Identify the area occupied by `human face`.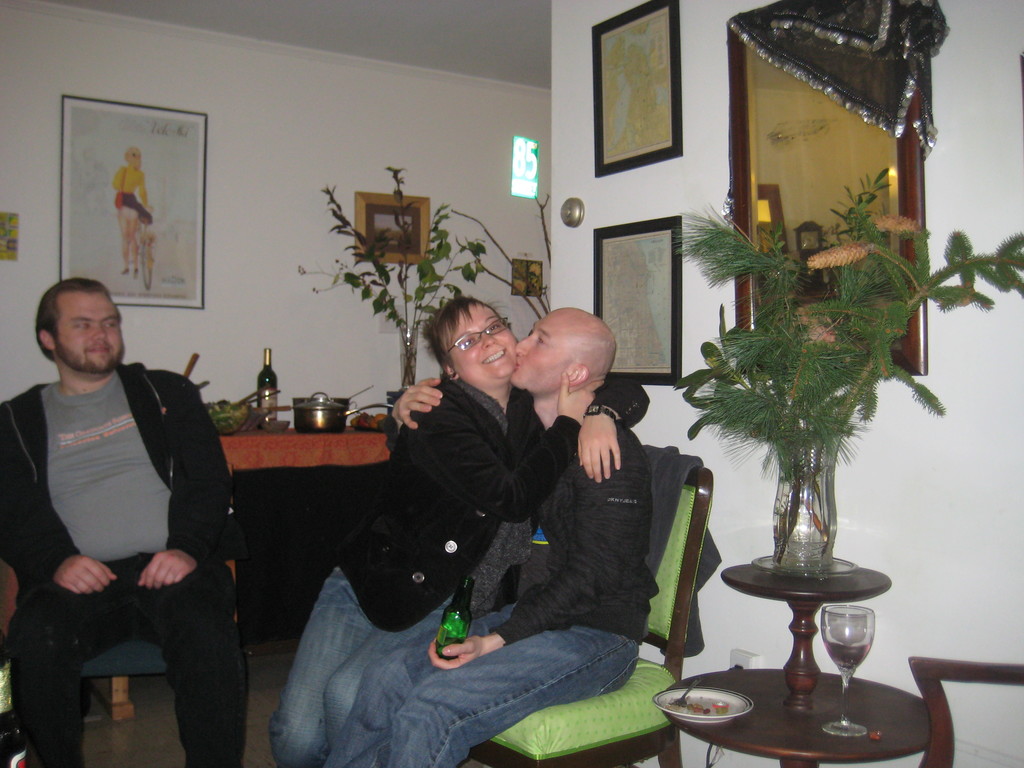
Area: 451, 303, 515, 378.
